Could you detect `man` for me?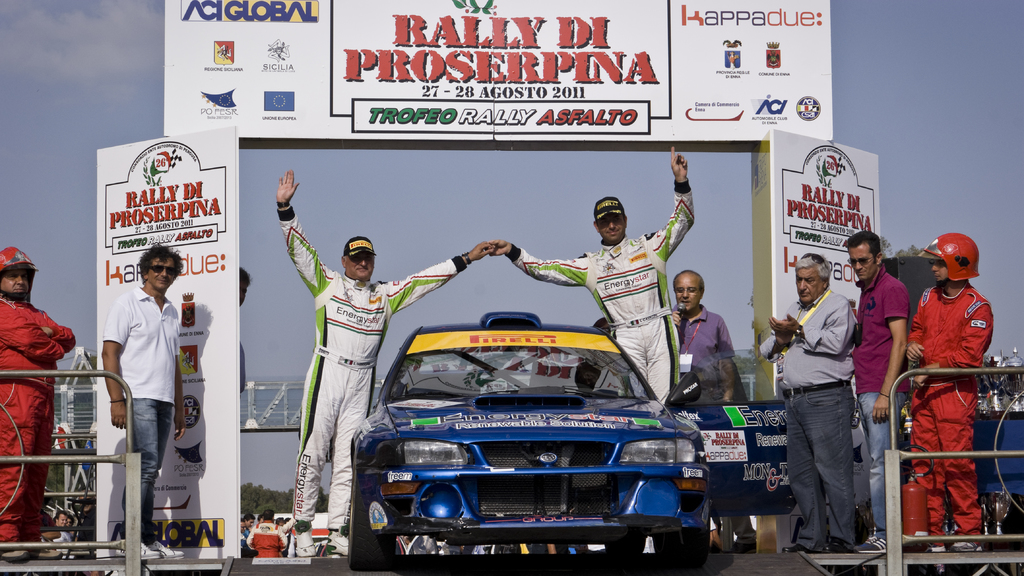
Detection result: (x1=761, y1=252, x2=859, y2=557).
